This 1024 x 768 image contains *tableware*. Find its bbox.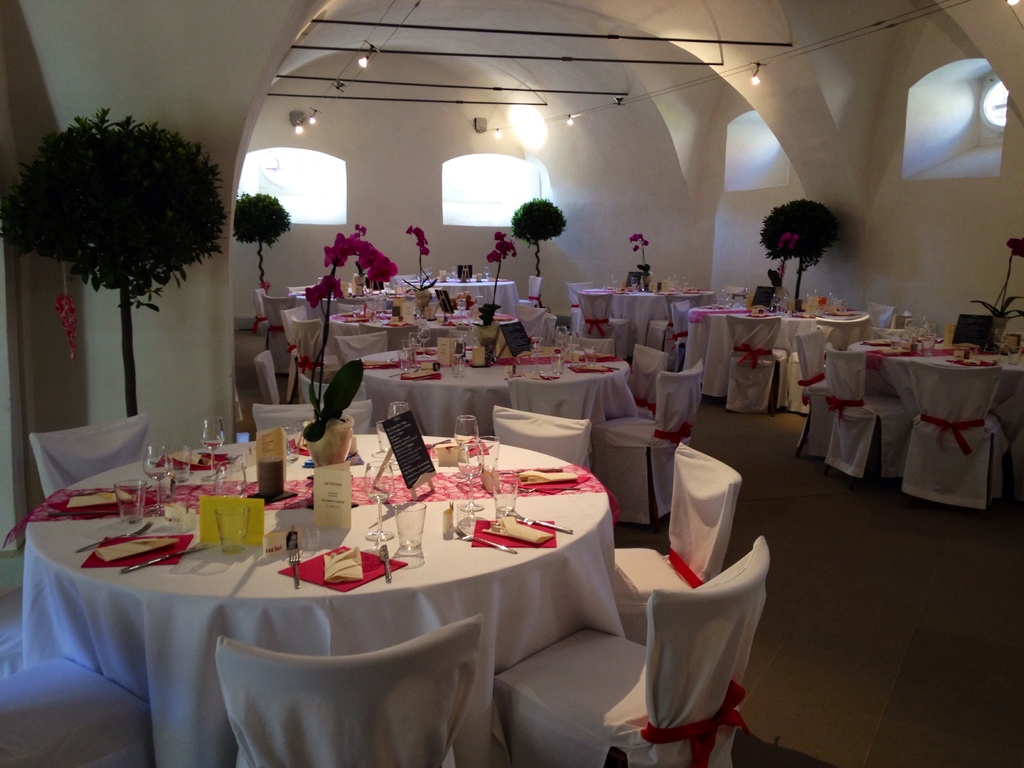
detection(113, 478, 148, 524).
